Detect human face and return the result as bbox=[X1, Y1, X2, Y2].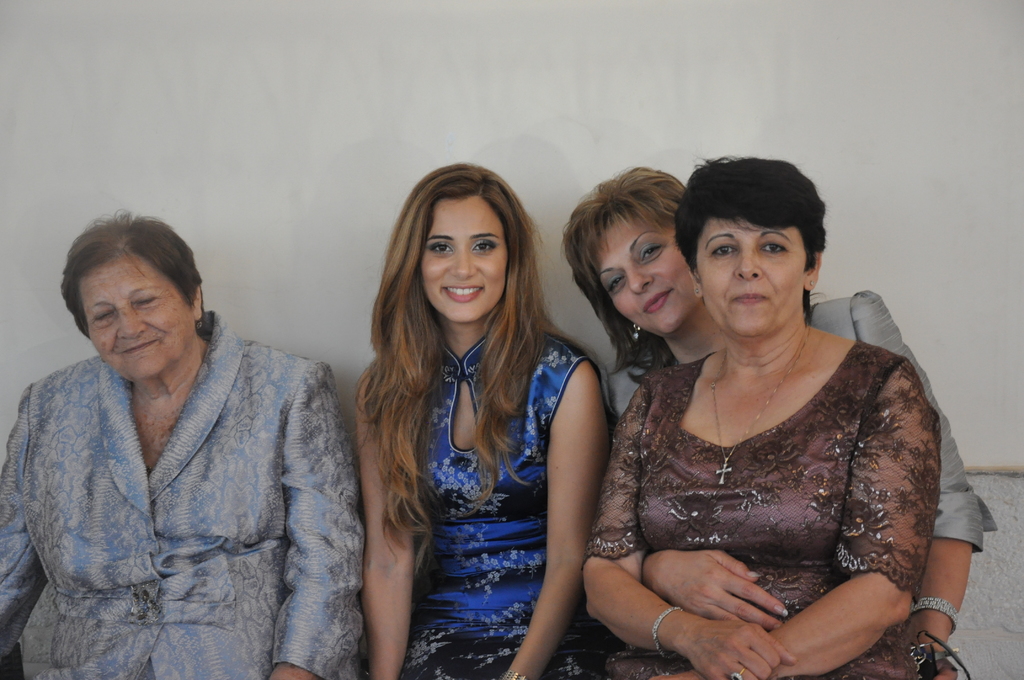
bbox=[85, 254, 199, 380].
